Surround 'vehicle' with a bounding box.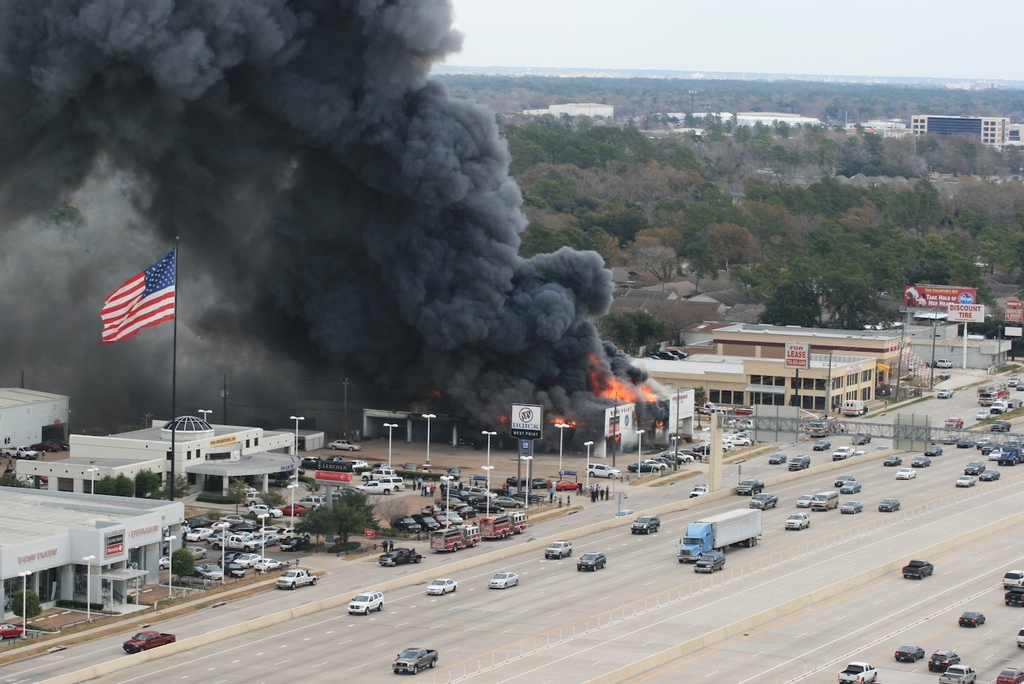
x1=979, y1=373, x2=1023, y2=419.
